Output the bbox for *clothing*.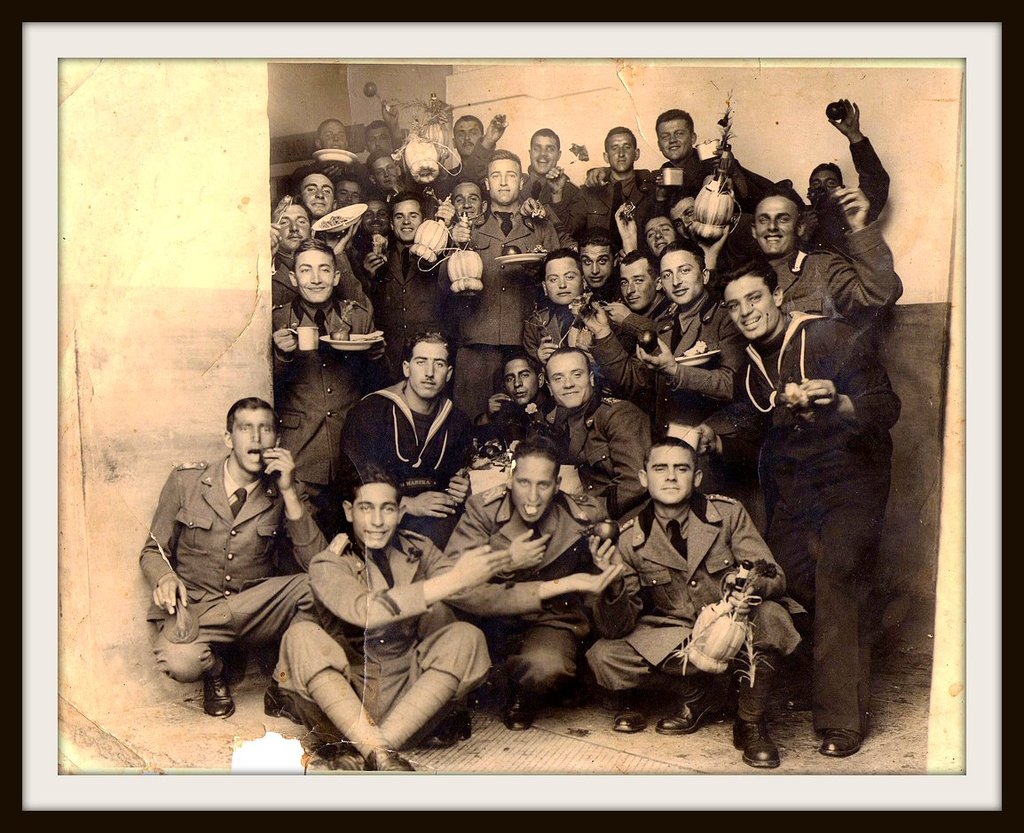
<region>531, 381, 682, 499</region>.
